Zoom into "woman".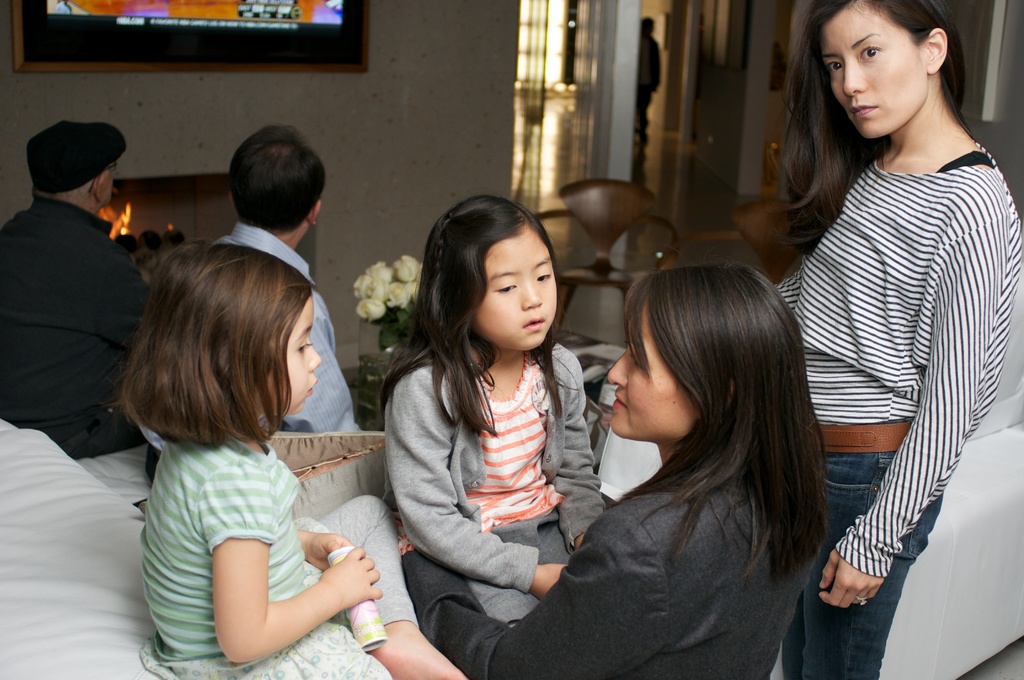
Zoom target: x1=397, y1=264, x2=834, y2=679.
